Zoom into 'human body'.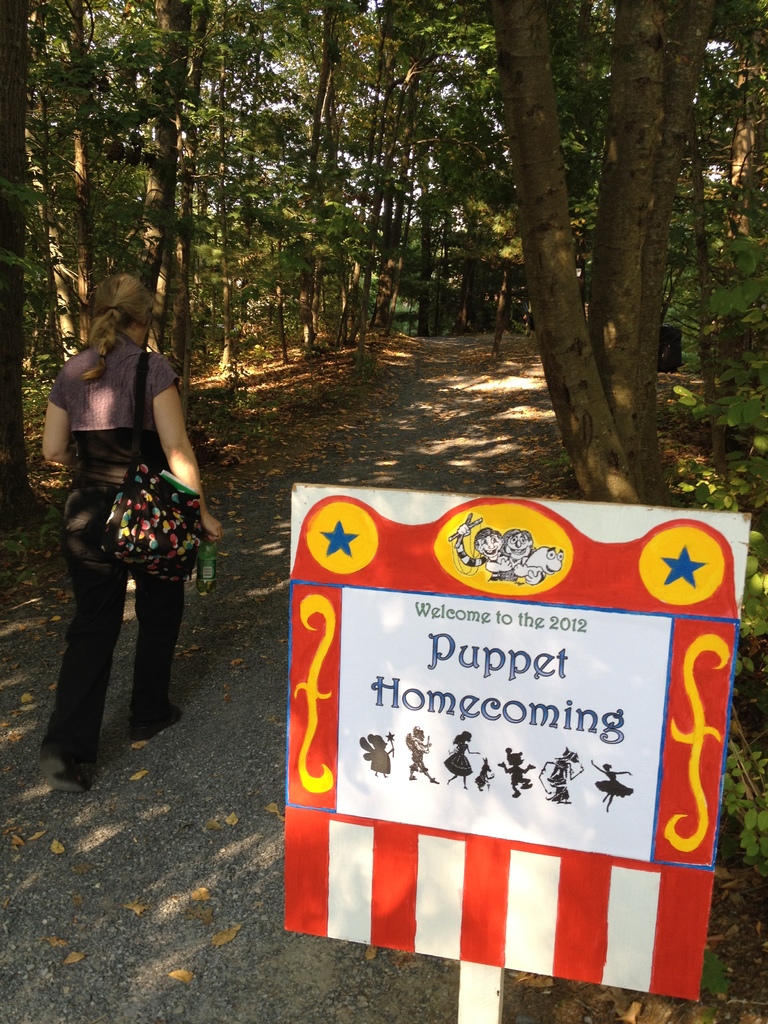
Zoom target: {"x1": 408, "y1": 737, "x2": 438, "y2": 781}.
